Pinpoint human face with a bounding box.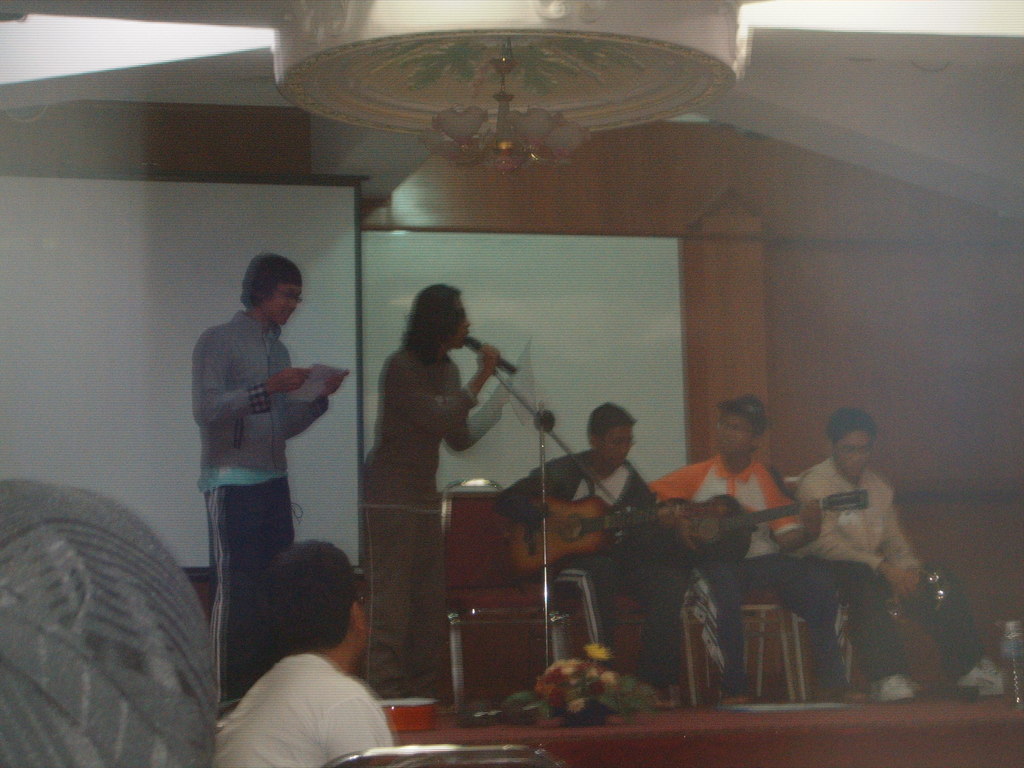
<box>595,426,630,467</box>.
